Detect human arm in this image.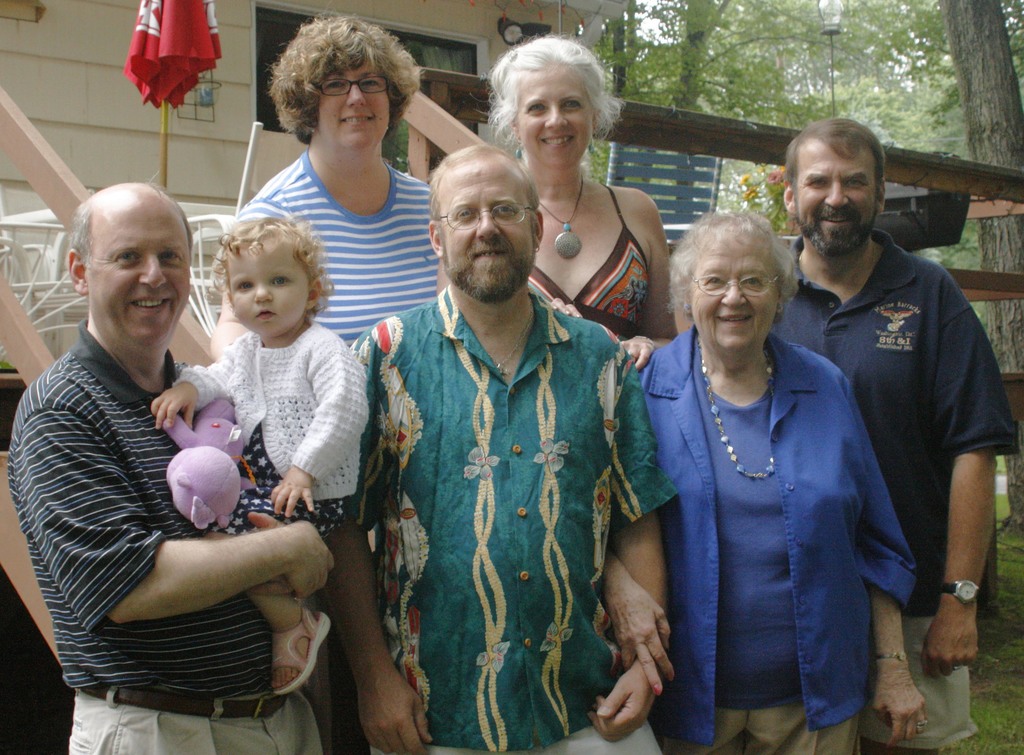
Detection: 618 221 680 366.
